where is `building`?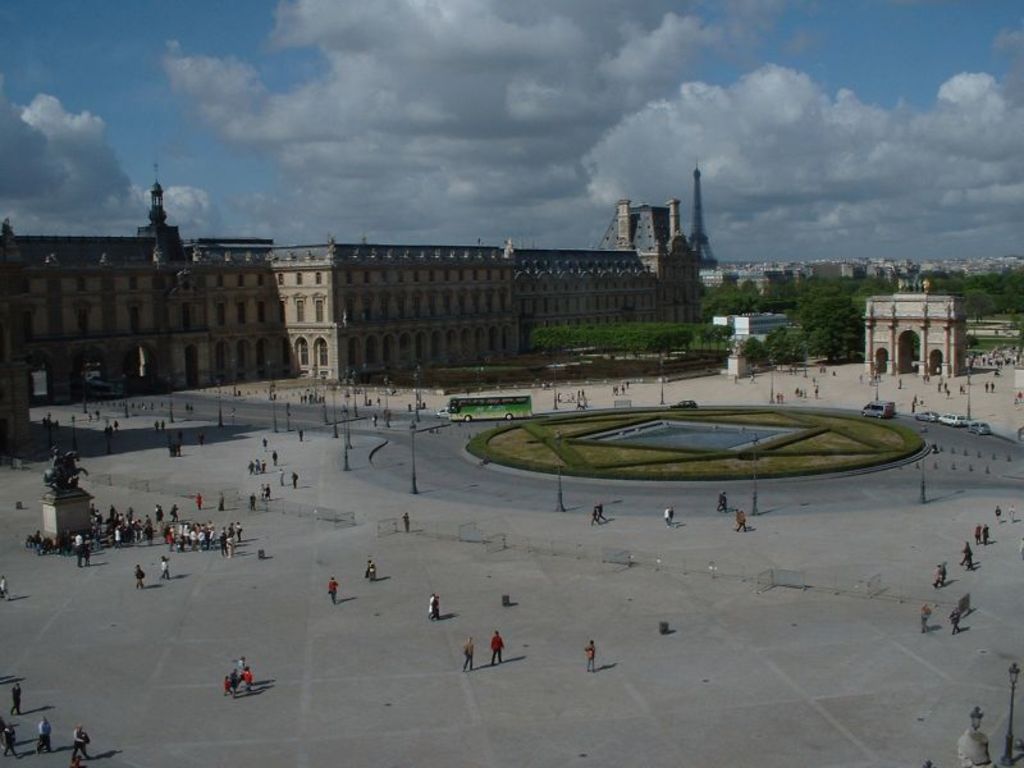
bbox=[704, 271, 741, 293].
